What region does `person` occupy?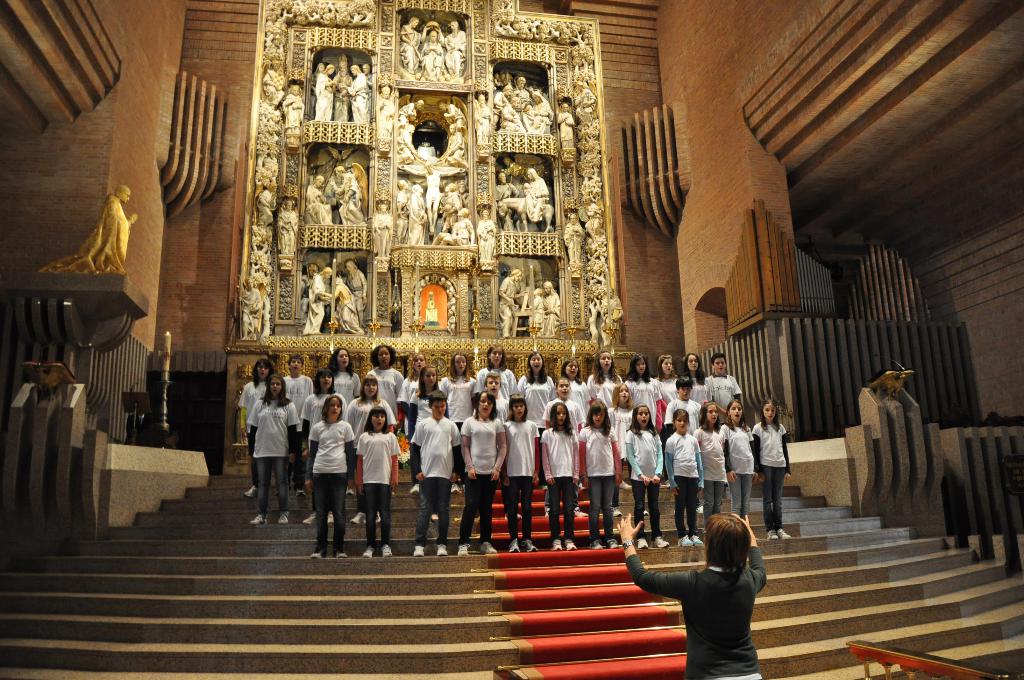
344 259 368 328.
